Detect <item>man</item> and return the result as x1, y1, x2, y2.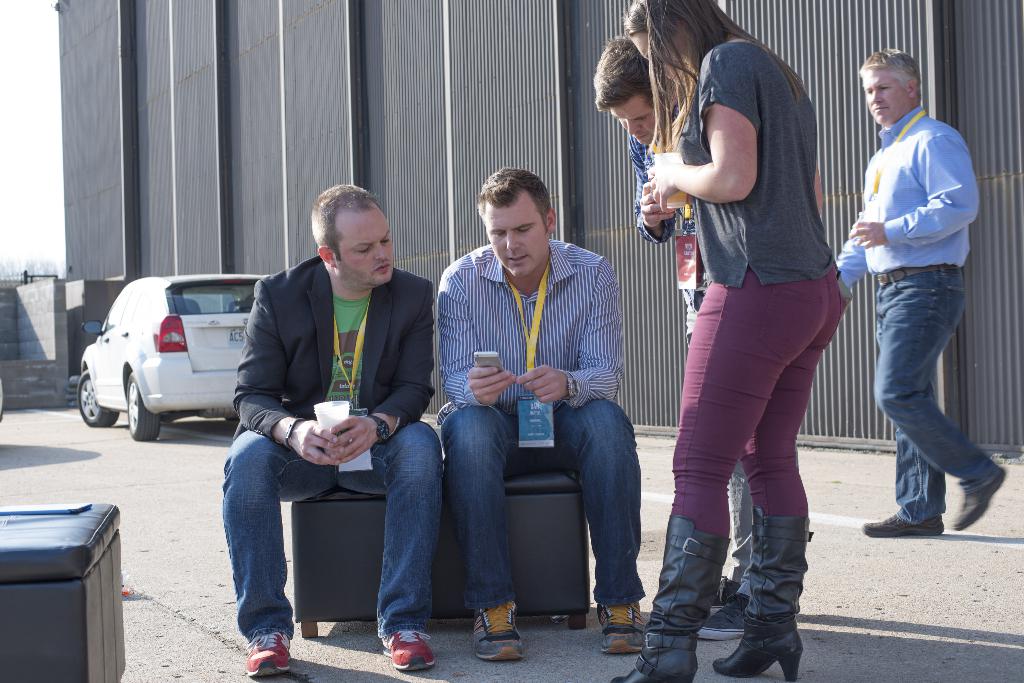
836, 44, 1006, 543.
